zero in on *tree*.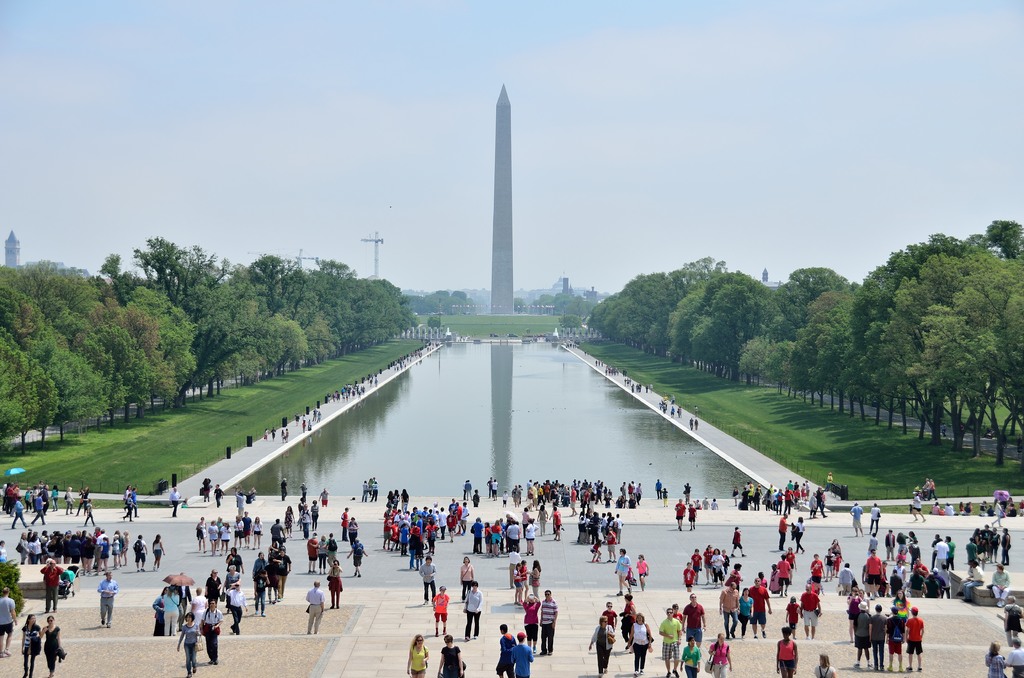
Zeroed in: 131,238,239,307.
